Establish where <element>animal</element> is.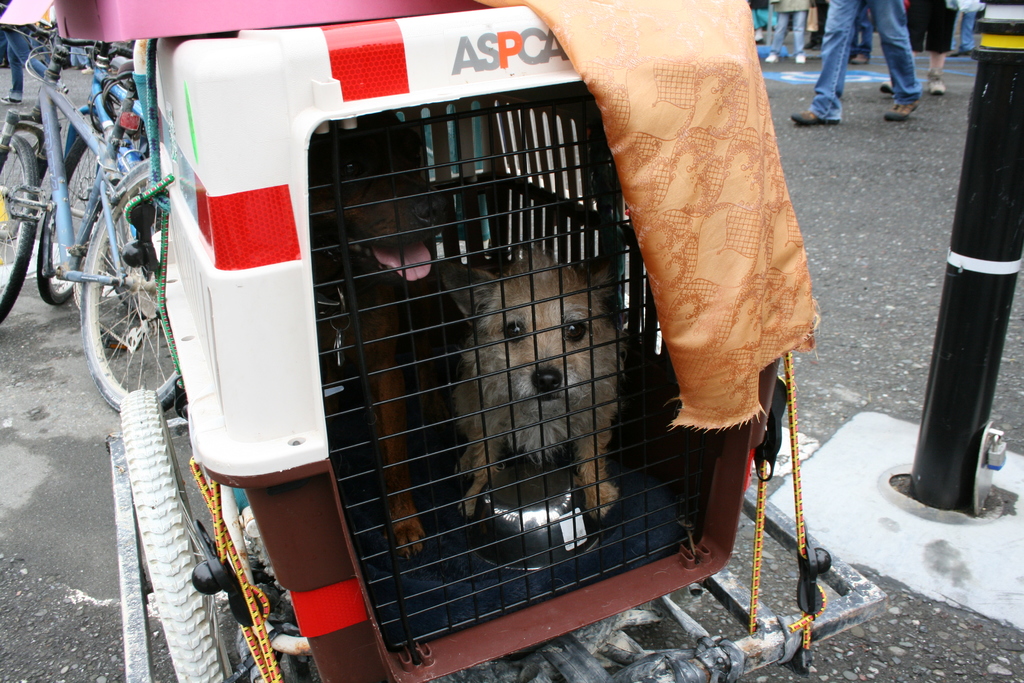
Established at (x1=442, y1=250, x2=621, y2=516).
